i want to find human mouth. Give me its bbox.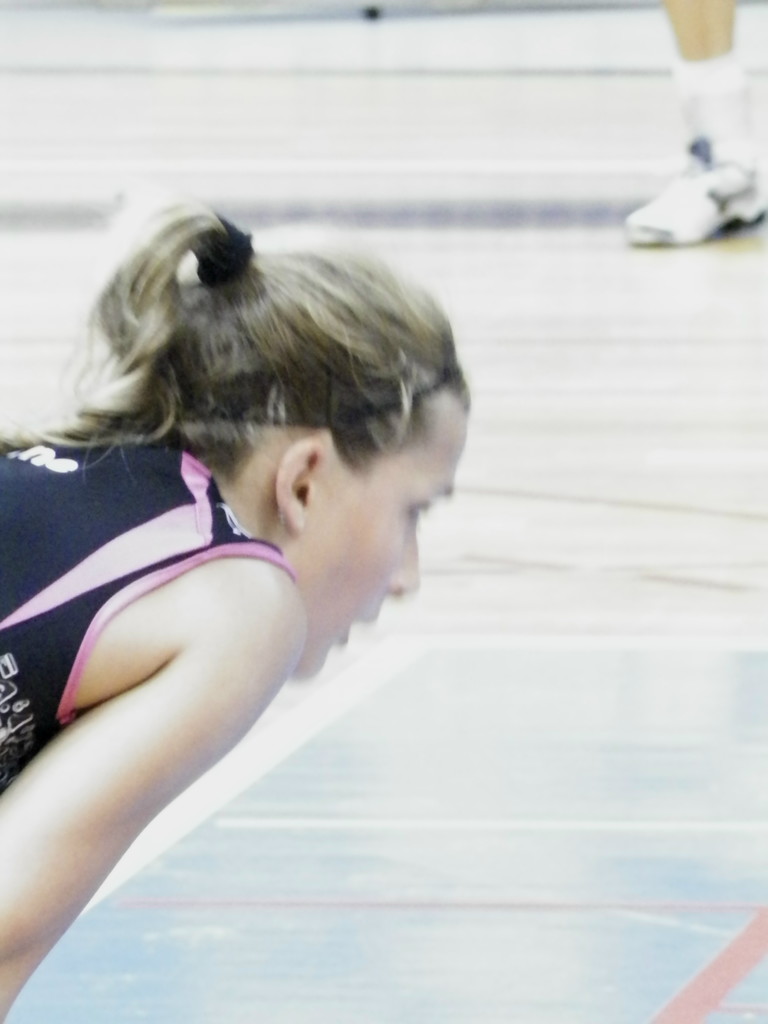
bbox(340, 610, 388, 662).
